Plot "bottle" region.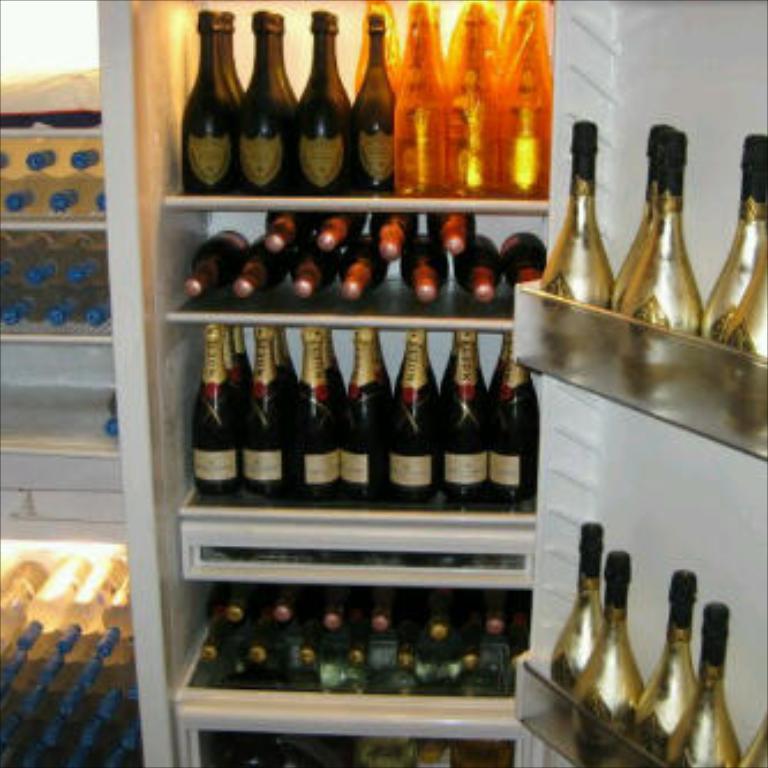
Plotted at crop(738, 710, 766, 766).
